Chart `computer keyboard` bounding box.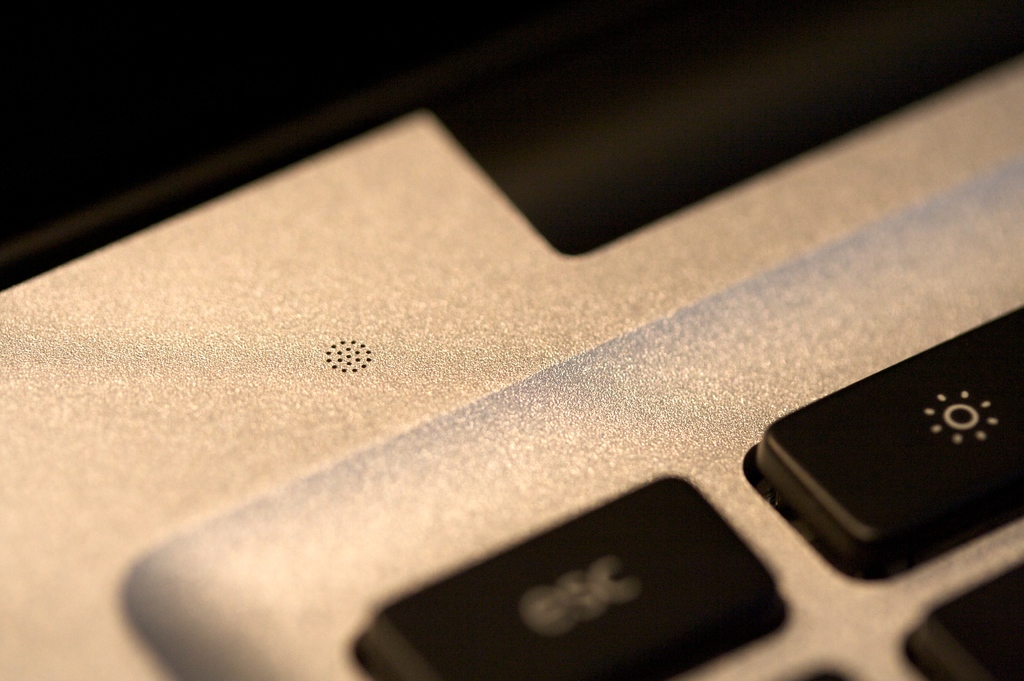
Charted: 353,302,1023,680.
